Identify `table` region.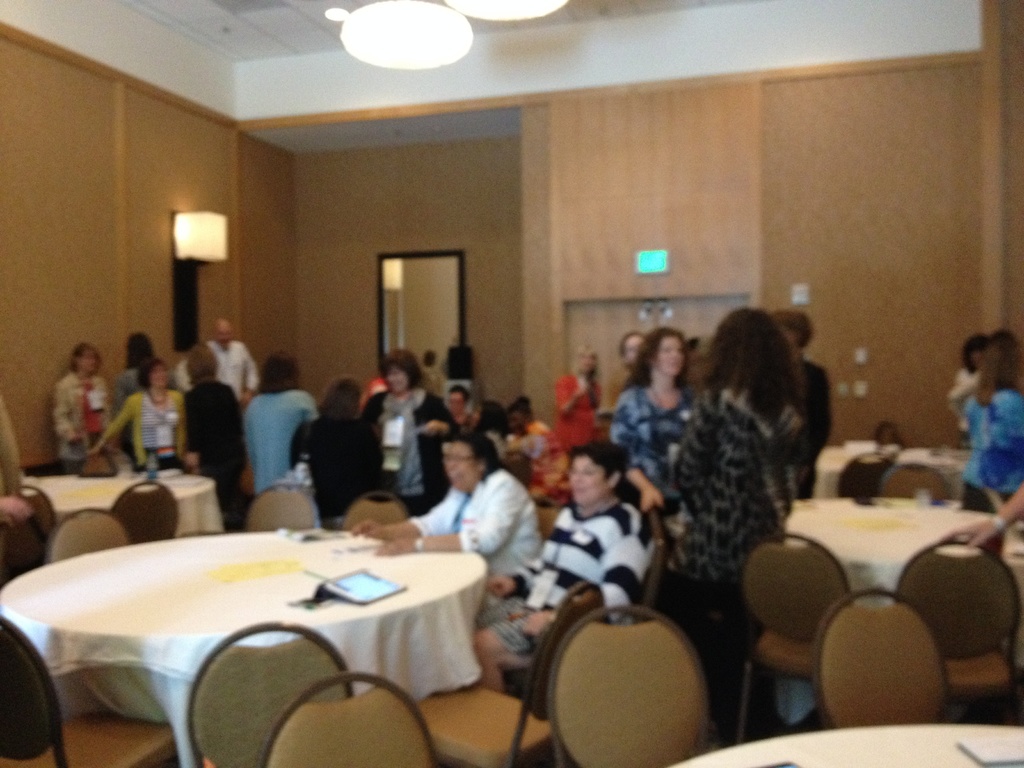
Region: rect(671, 728, 1022, 767).
